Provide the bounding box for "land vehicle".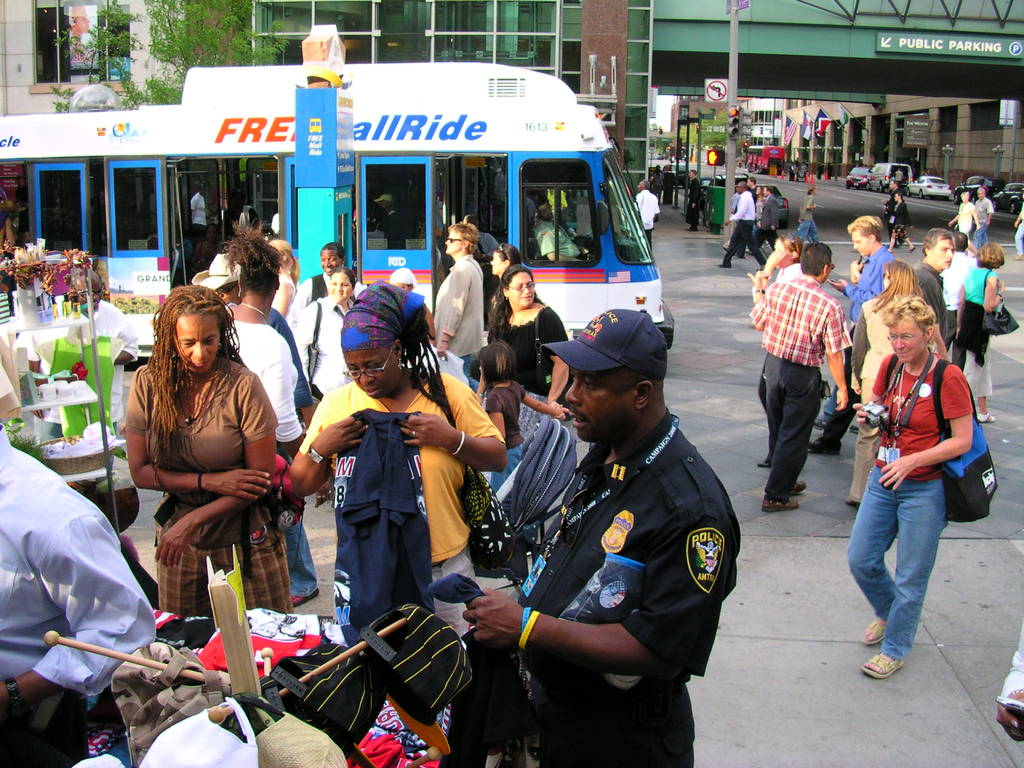
box(955, 173, 998, 202).
